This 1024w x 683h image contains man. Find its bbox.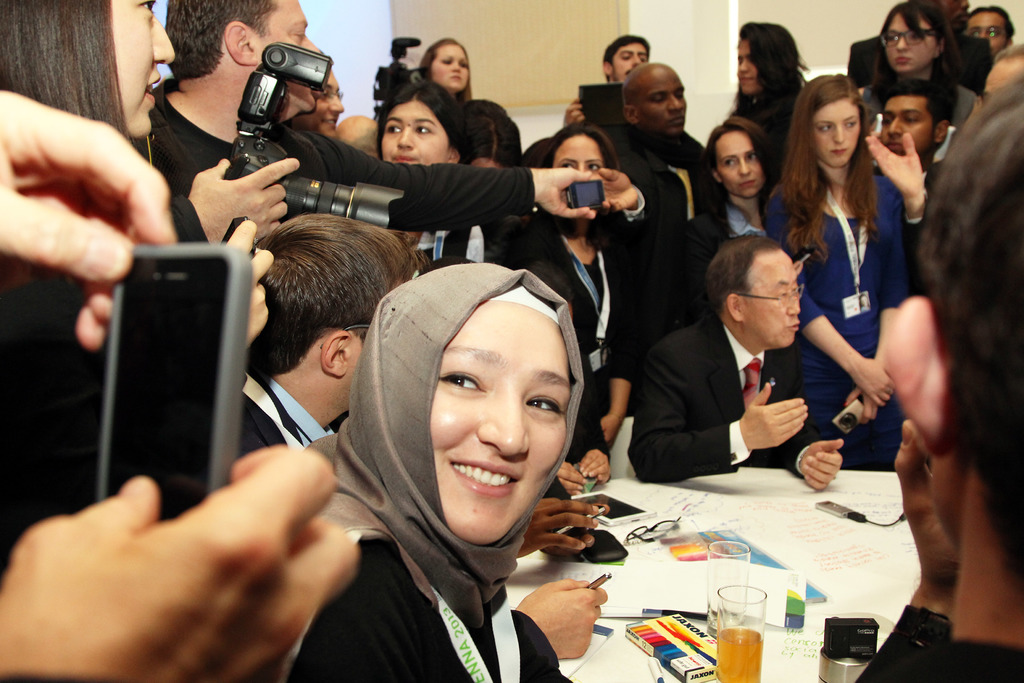
pyautogui.locateOnScreen(570, 37, 659, 133).
